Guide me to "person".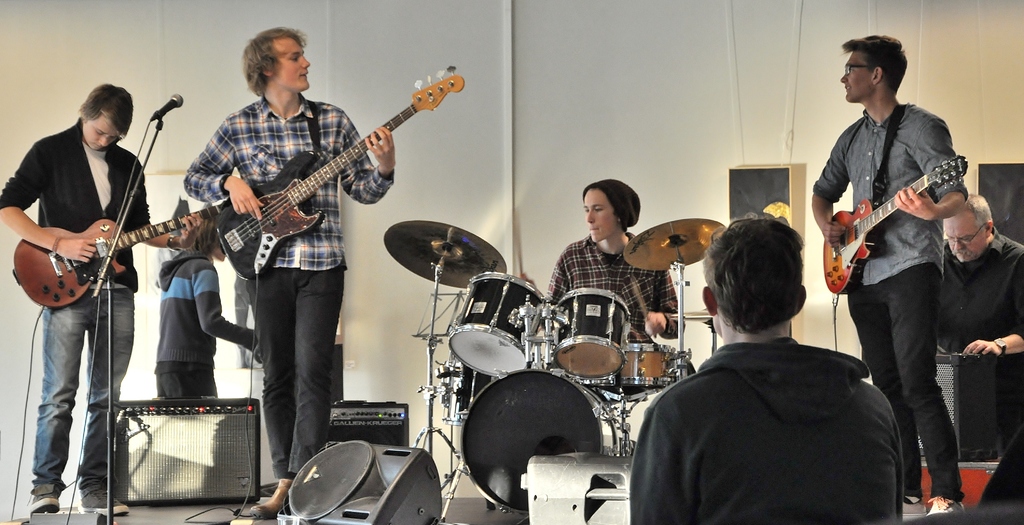
Guidance: x1=517 y1=174 x2=697 y2=376.
